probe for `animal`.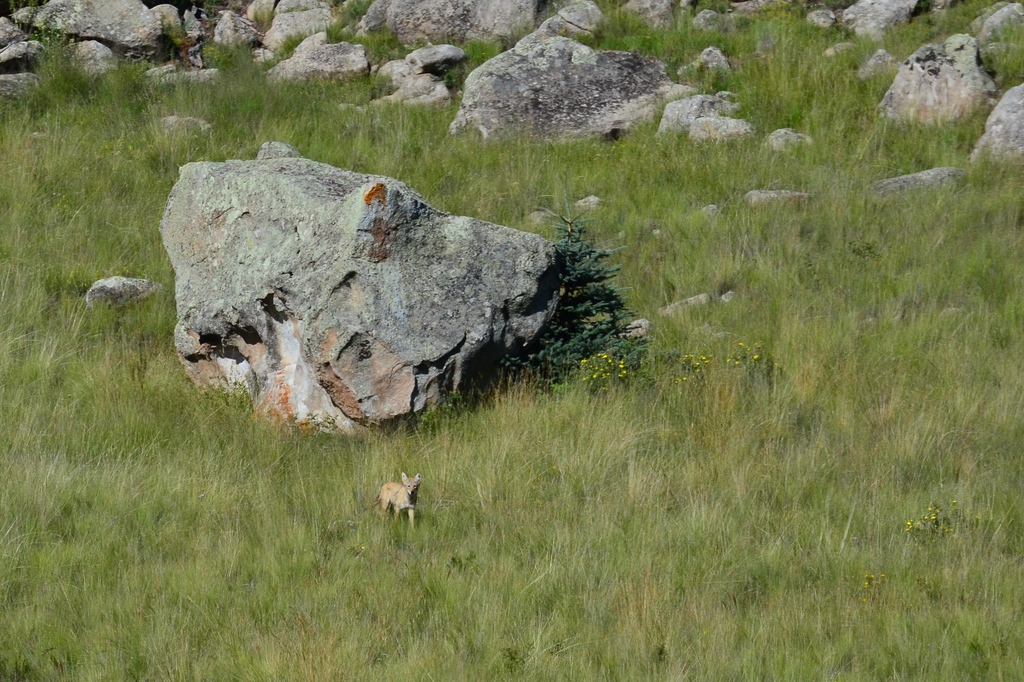
Probe result: (371,468,419,531).
